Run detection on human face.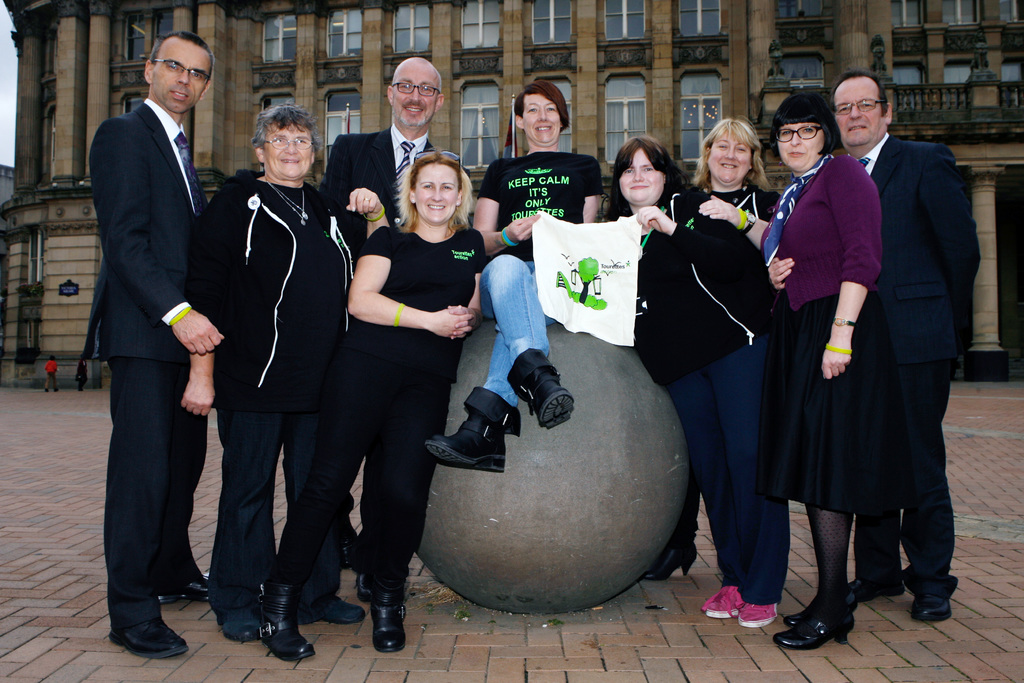
Result: (524,93,561,145).
